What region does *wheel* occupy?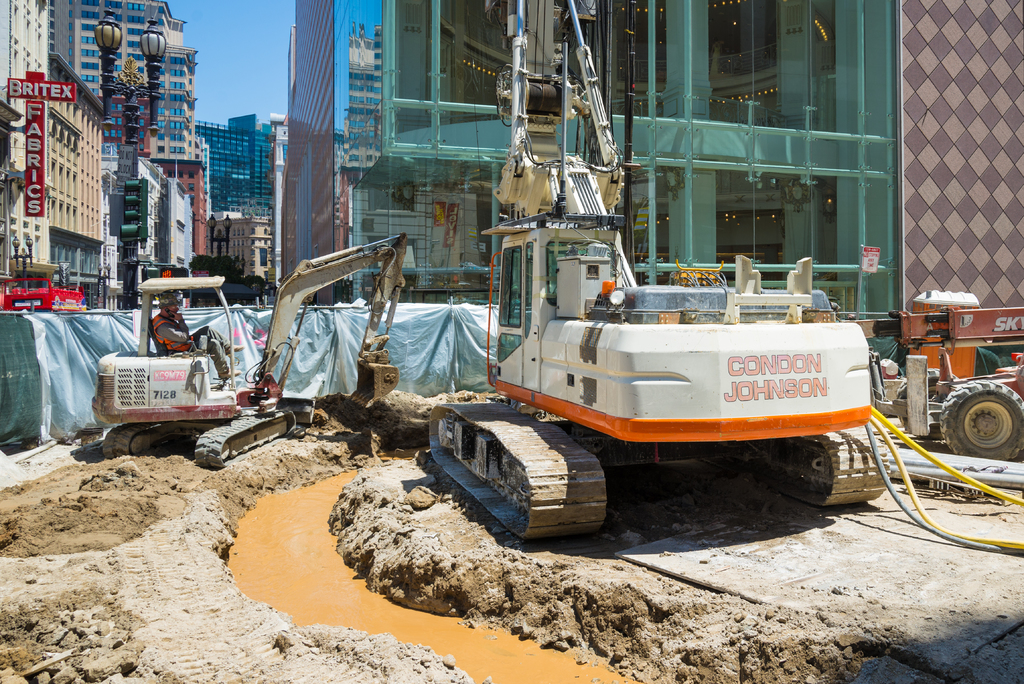
left=940, top=380, right=1010, bottom=448.
